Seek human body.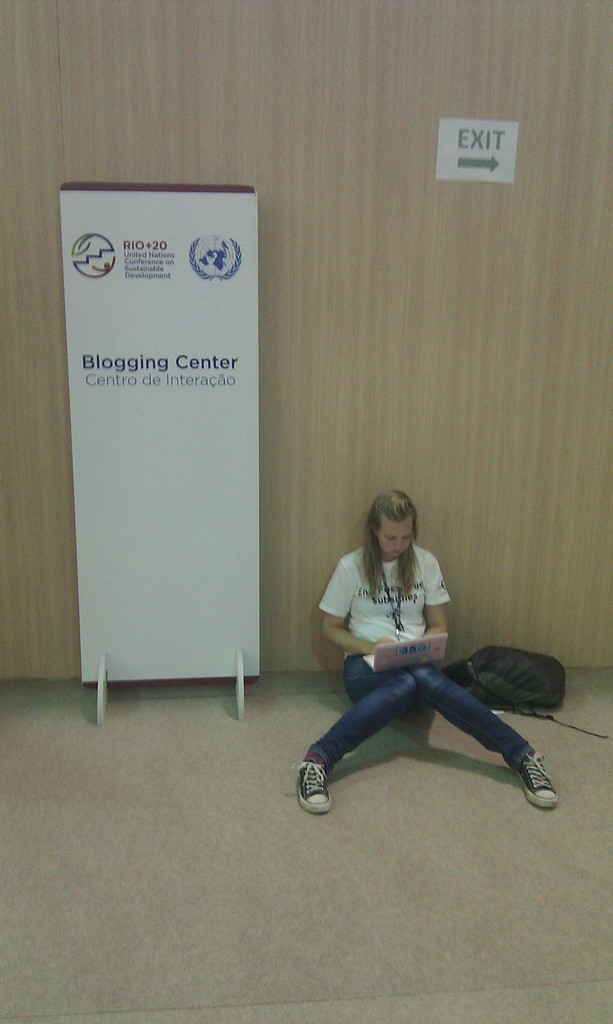
detection(317, 522, 544, 829).
